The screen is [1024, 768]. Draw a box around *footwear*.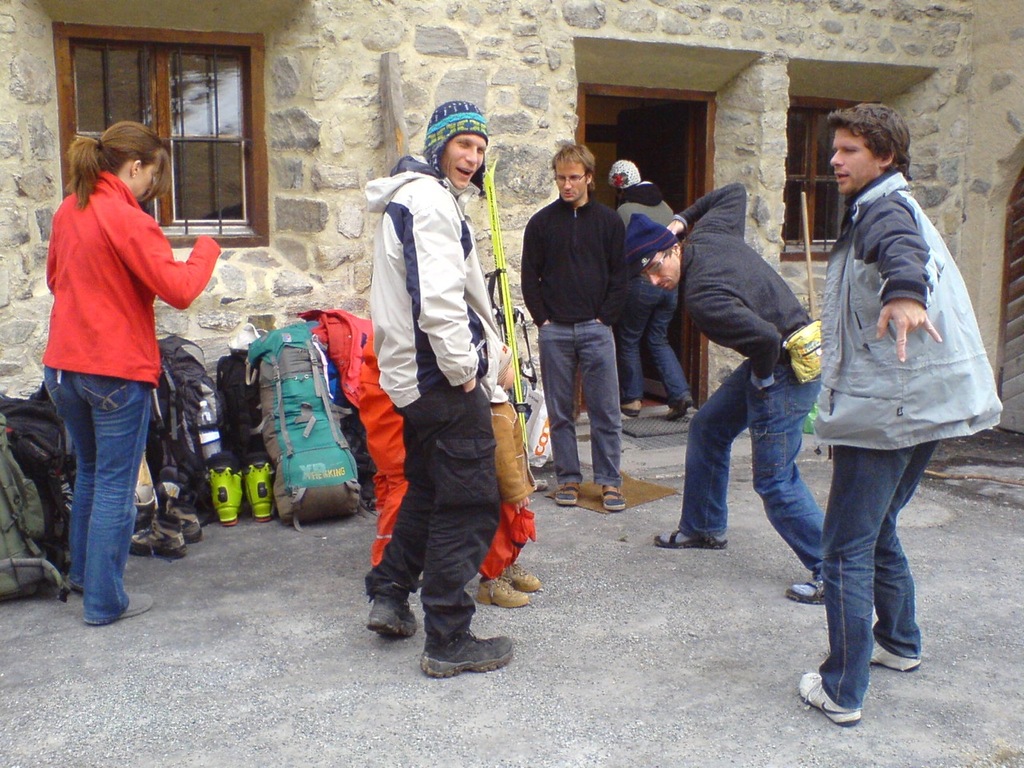
(786,578,834,606).
